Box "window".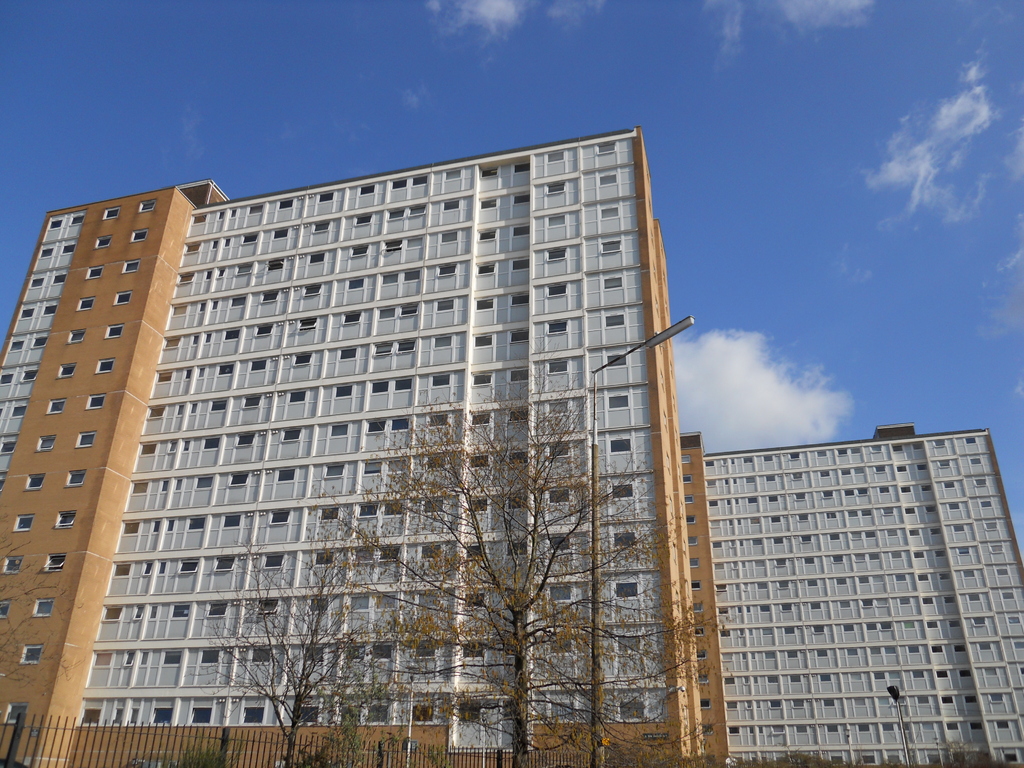
871 646 878 655.
